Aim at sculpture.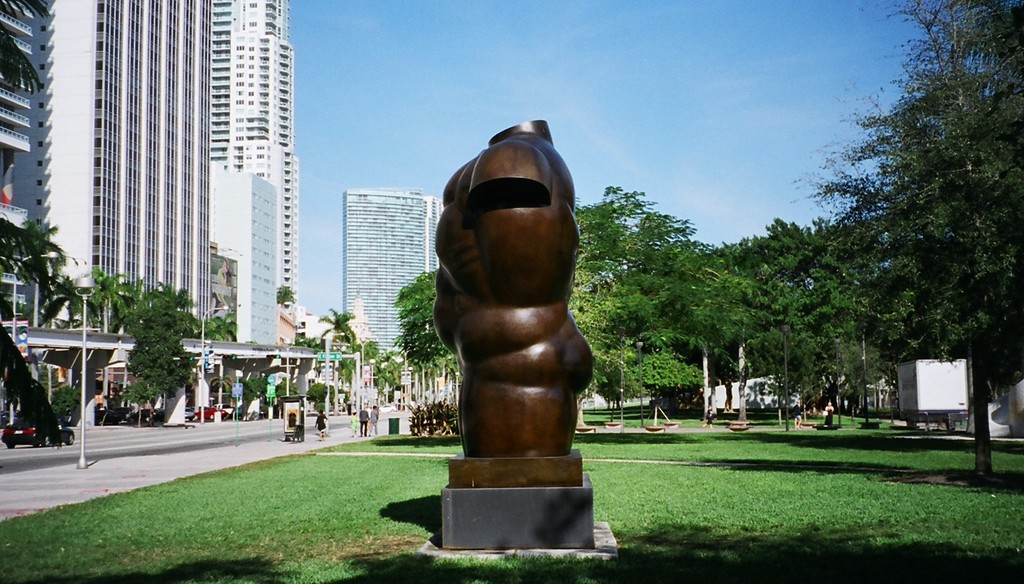
Aimed at <box>430,121,609,507</box>.
